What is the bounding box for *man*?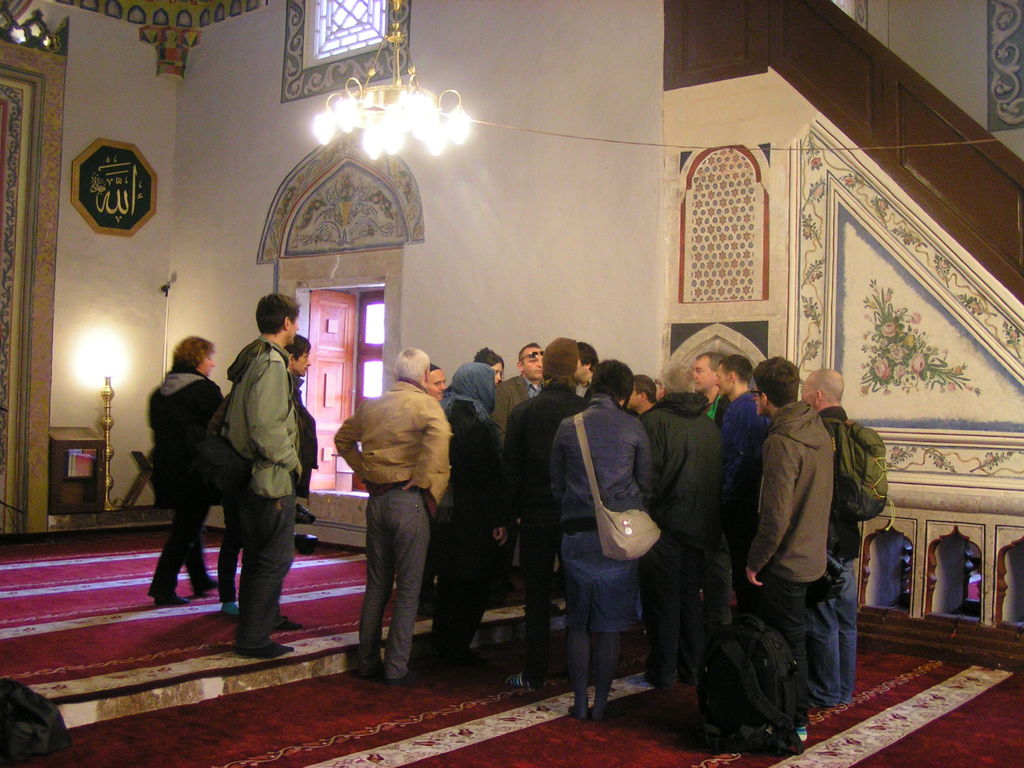
crop(804, 365, 888, 705).
